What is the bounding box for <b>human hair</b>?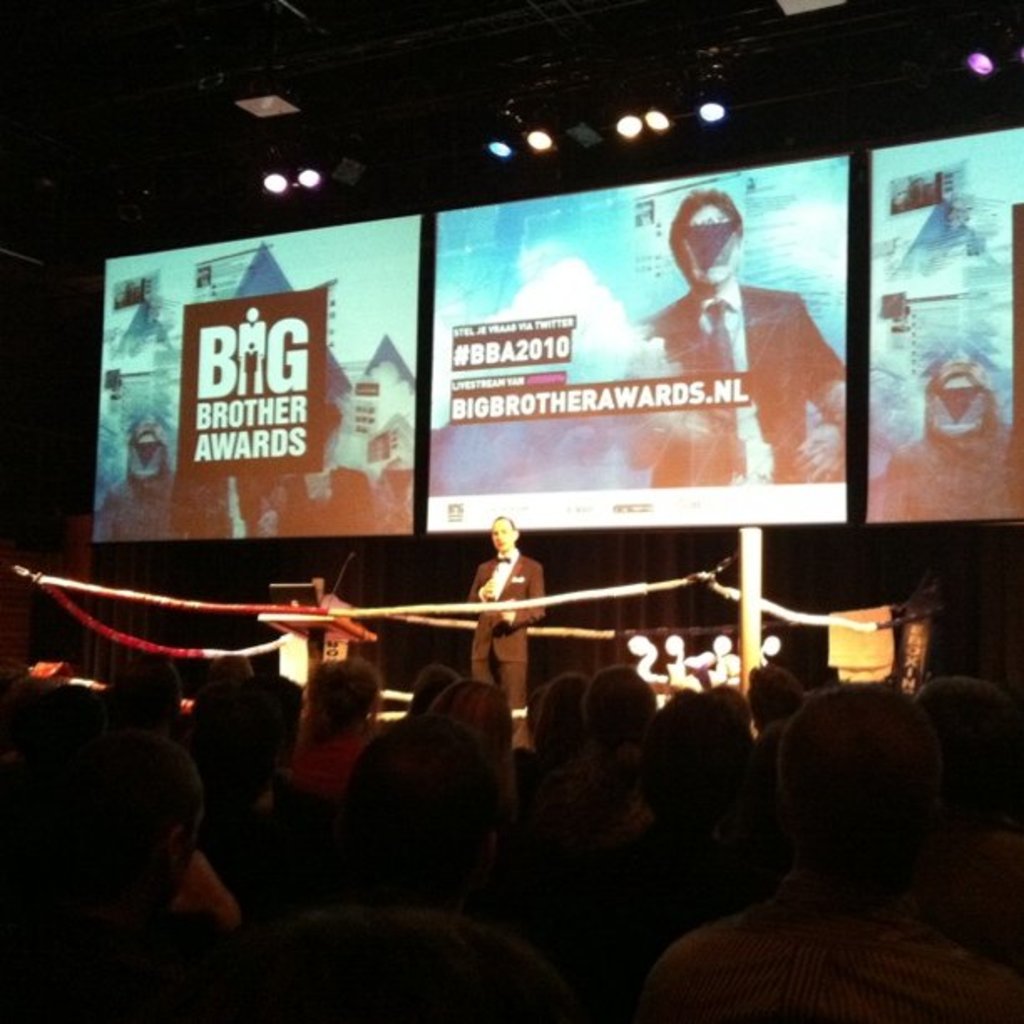
<region>306, 664, 387, 741</region>.
